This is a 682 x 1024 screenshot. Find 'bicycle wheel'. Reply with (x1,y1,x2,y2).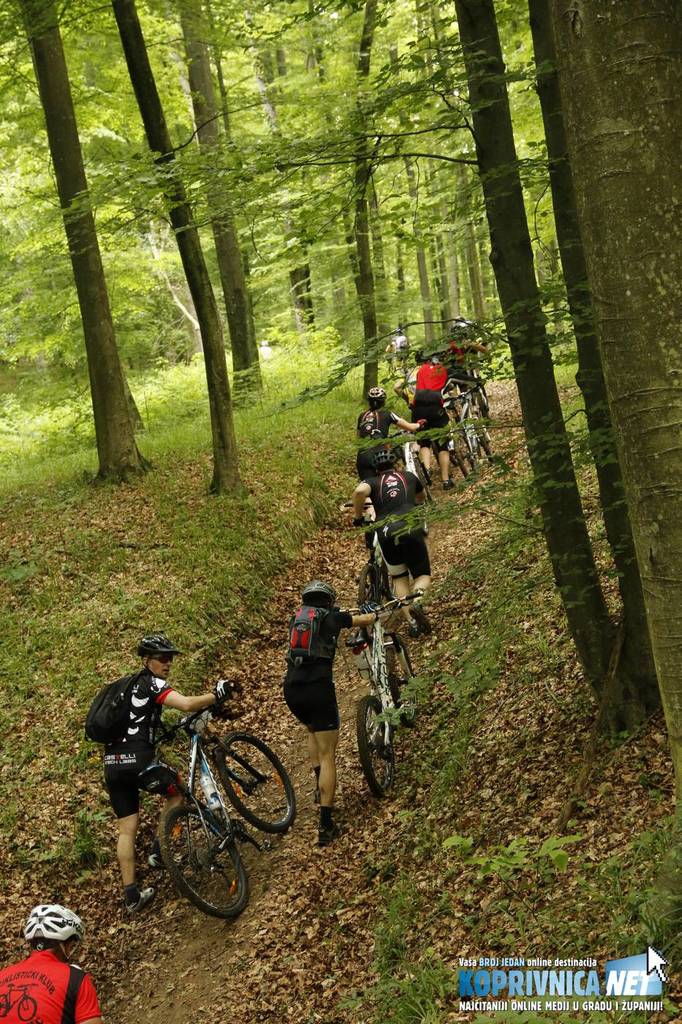
(391,630,420,723).
